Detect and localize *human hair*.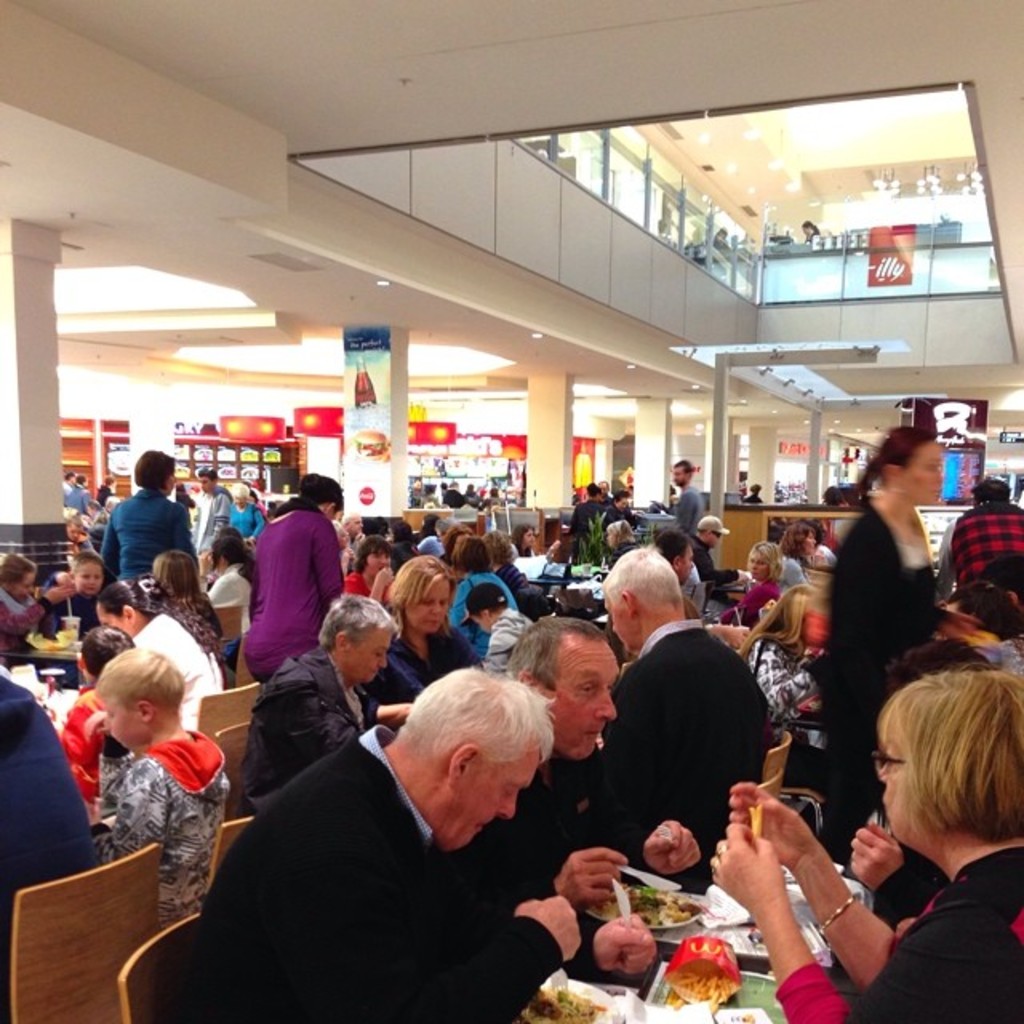
Localized at <region>774, 522, 816, 563</region>.
